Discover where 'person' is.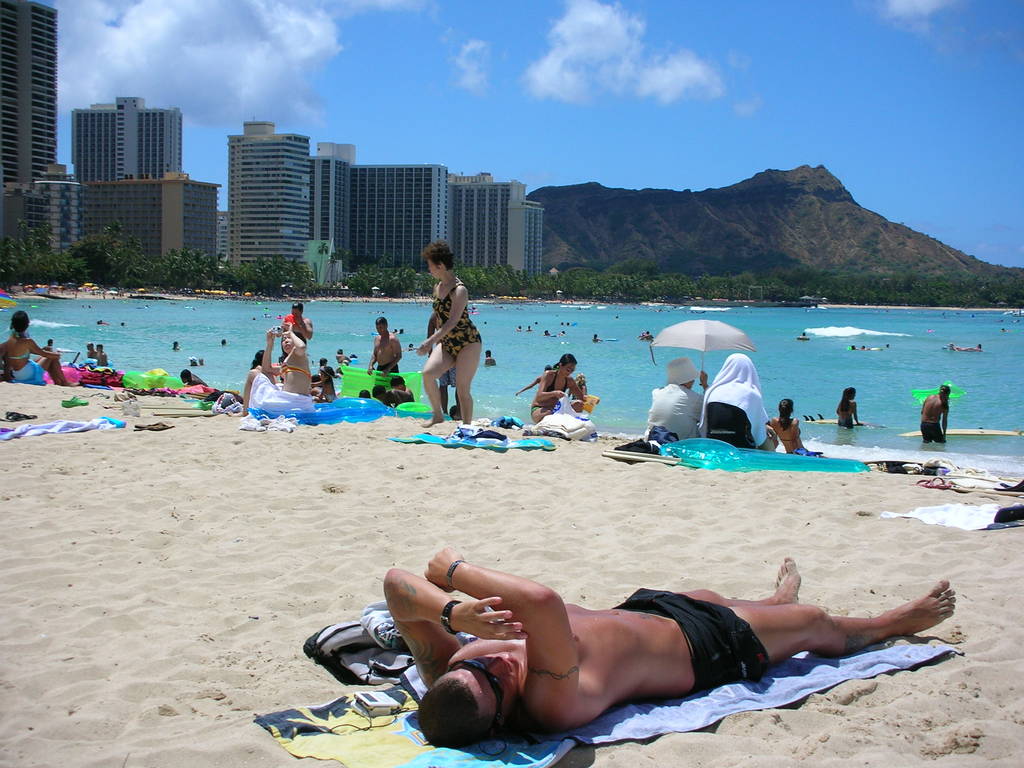
Discovered at 262 327 310 395.
